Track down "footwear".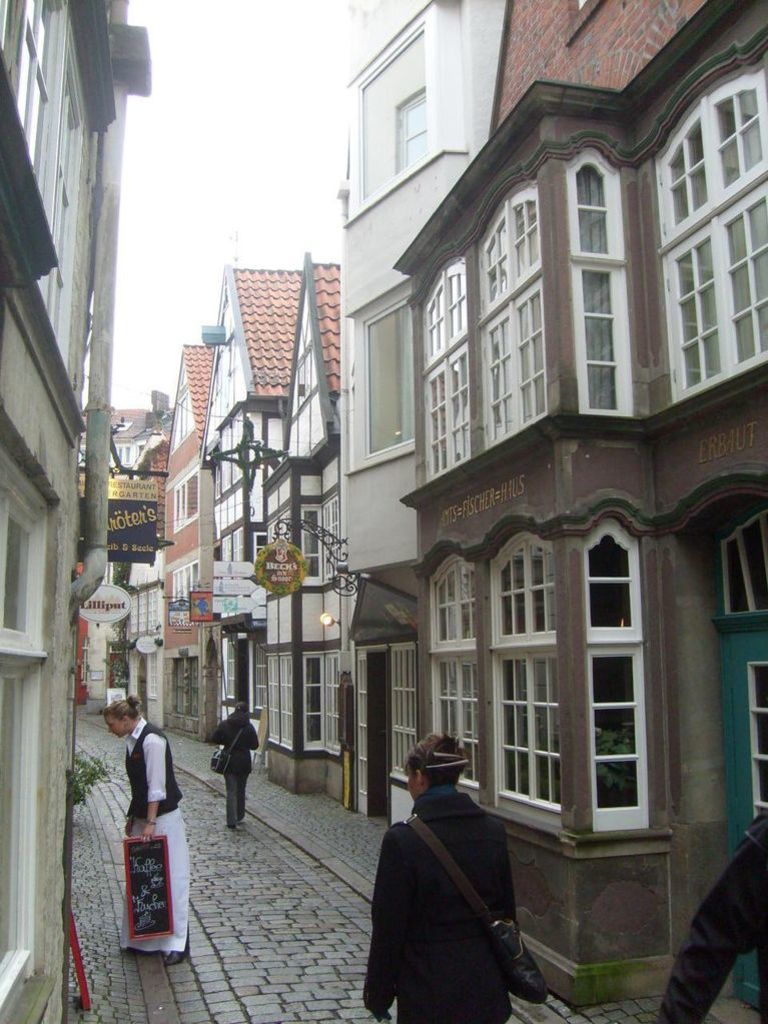
Tracked to x1=225 y1=823 x2=234 y2=826.
